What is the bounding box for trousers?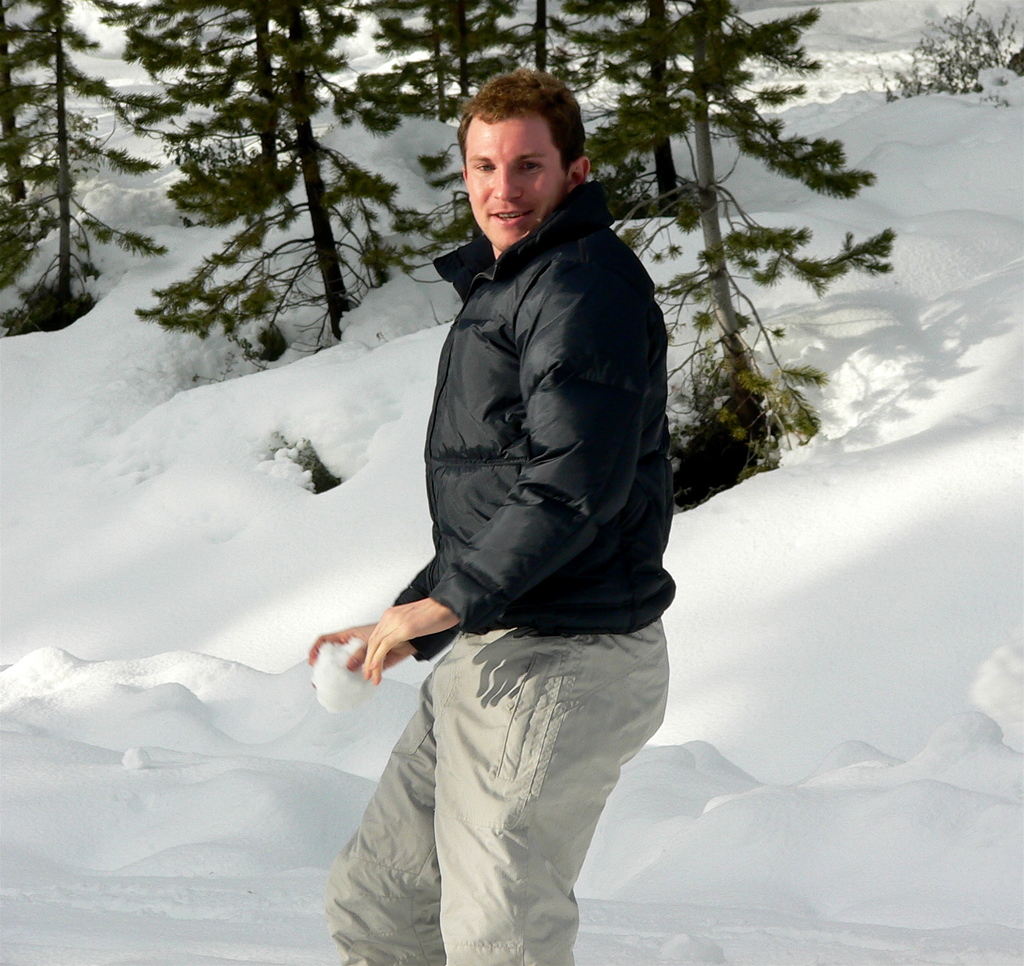
(x1=317, y1=627, x2=670, y2=965).
